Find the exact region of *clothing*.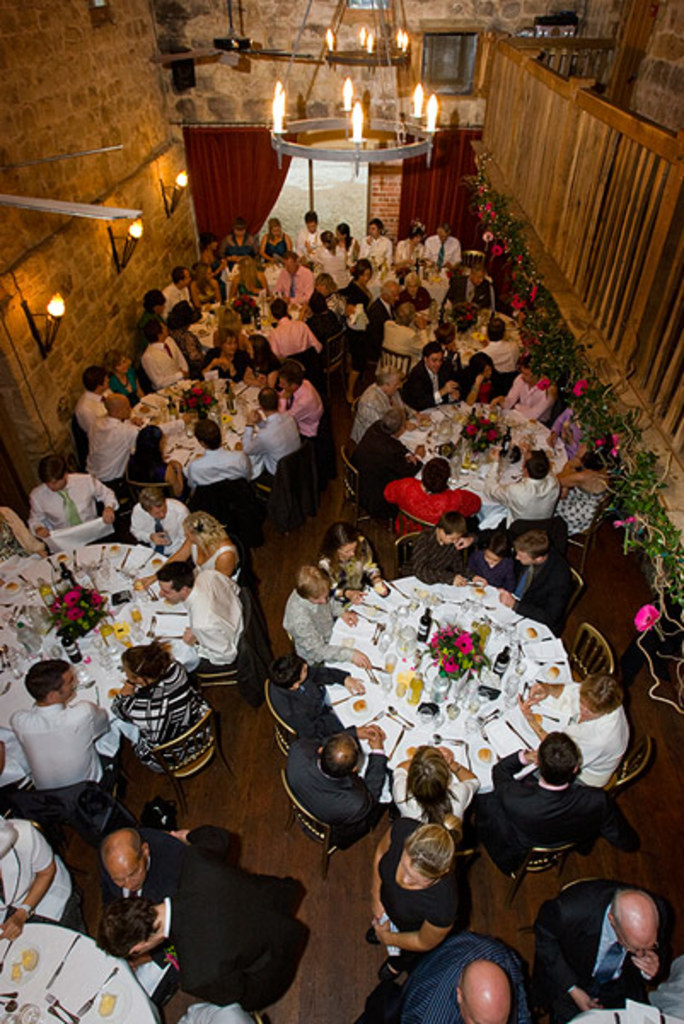
Exact region: {"left": 536, "top": 876, "right": 674, "bottom": 1012}.
